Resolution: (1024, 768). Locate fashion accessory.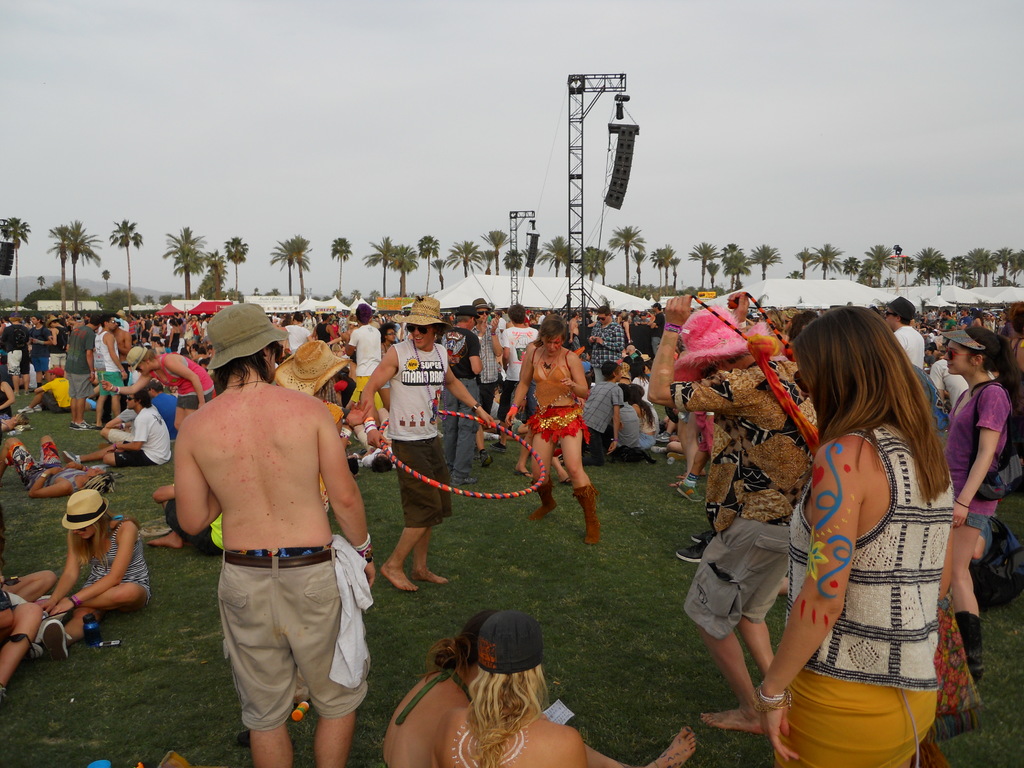
x1=477, y1=605, x2=543, y2=673.
